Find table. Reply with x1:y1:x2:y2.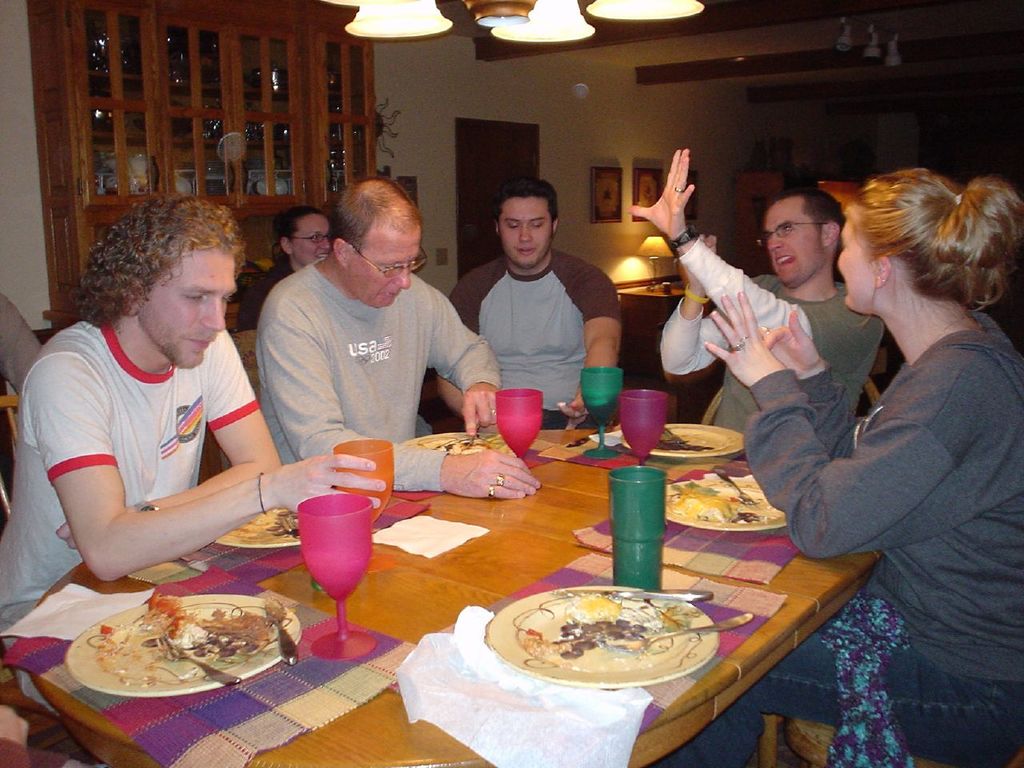
55:354:894:765.
